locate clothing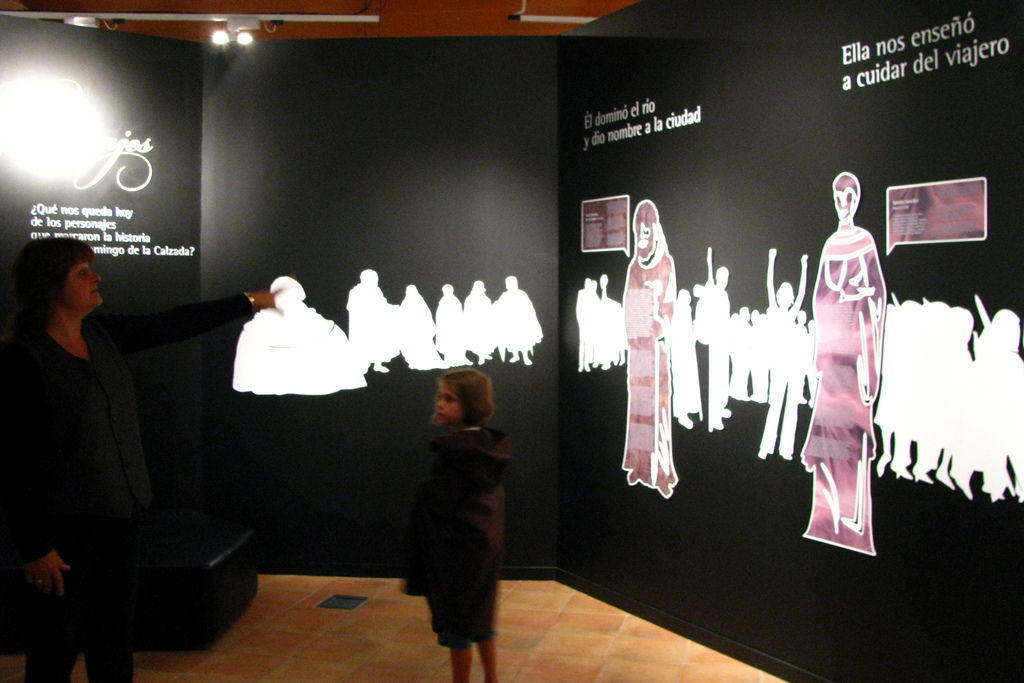
l=808, t=198, r=899, b=520
